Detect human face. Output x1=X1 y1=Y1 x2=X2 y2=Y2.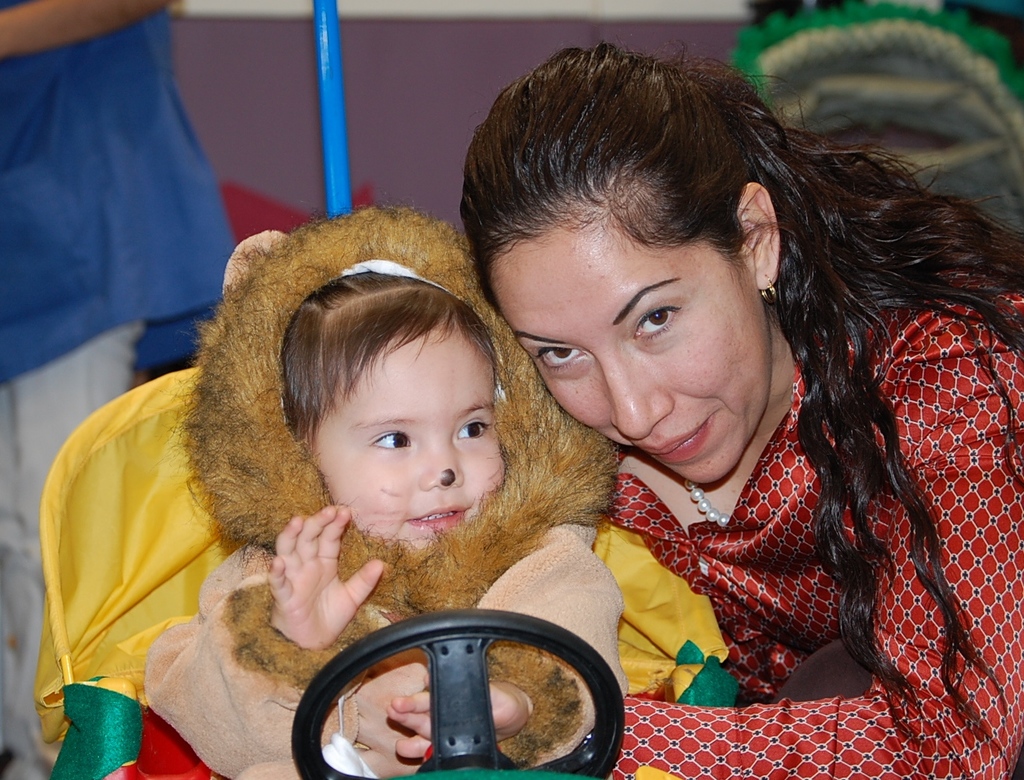
x1=310 y1=316 x2=509 y2=556.
